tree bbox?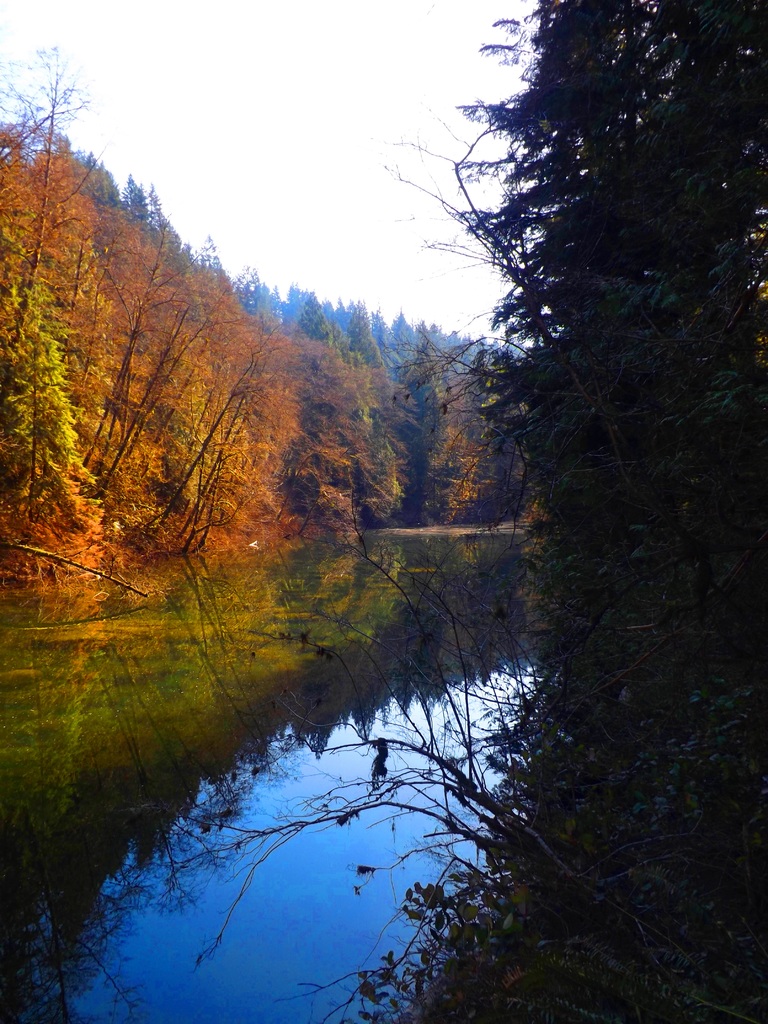
bbox(367, 0, 767, 1019)
